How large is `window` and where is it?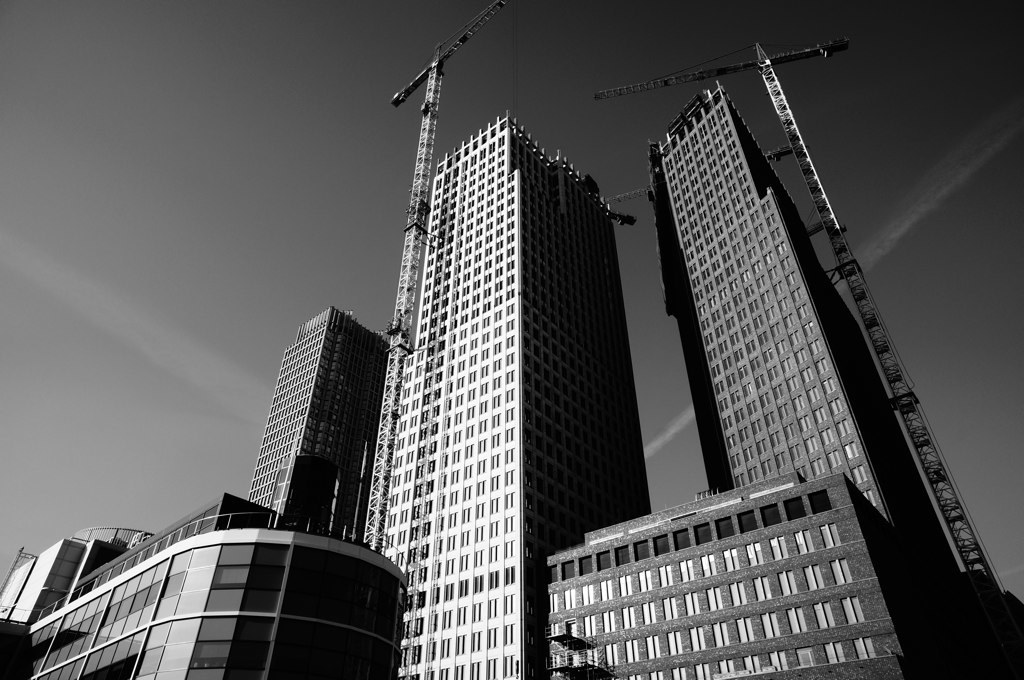
Bounding box: box(549, 592, 558, 614).
